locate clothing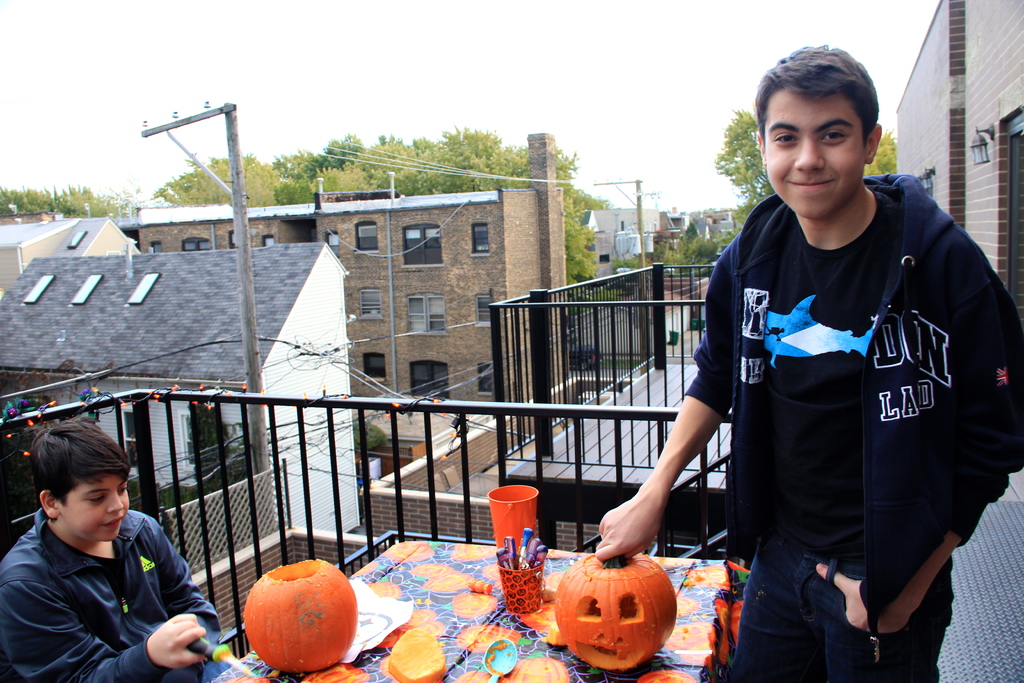
l=684, t=174, r=1023, b=682
